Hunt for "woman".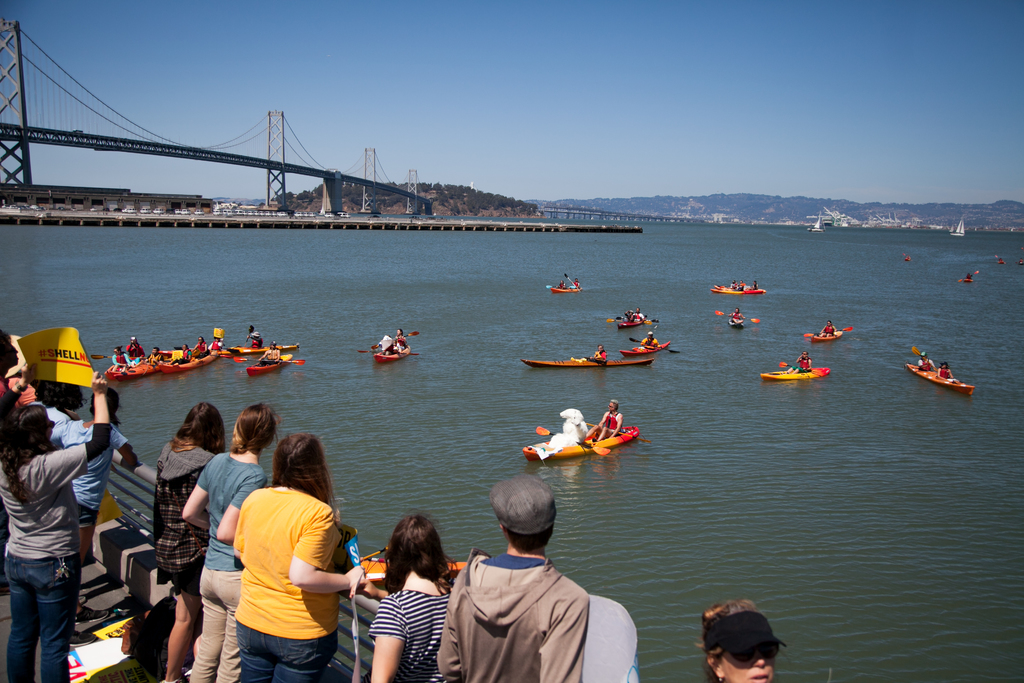
Hunted down at locate(170, 343, 193, 365).
